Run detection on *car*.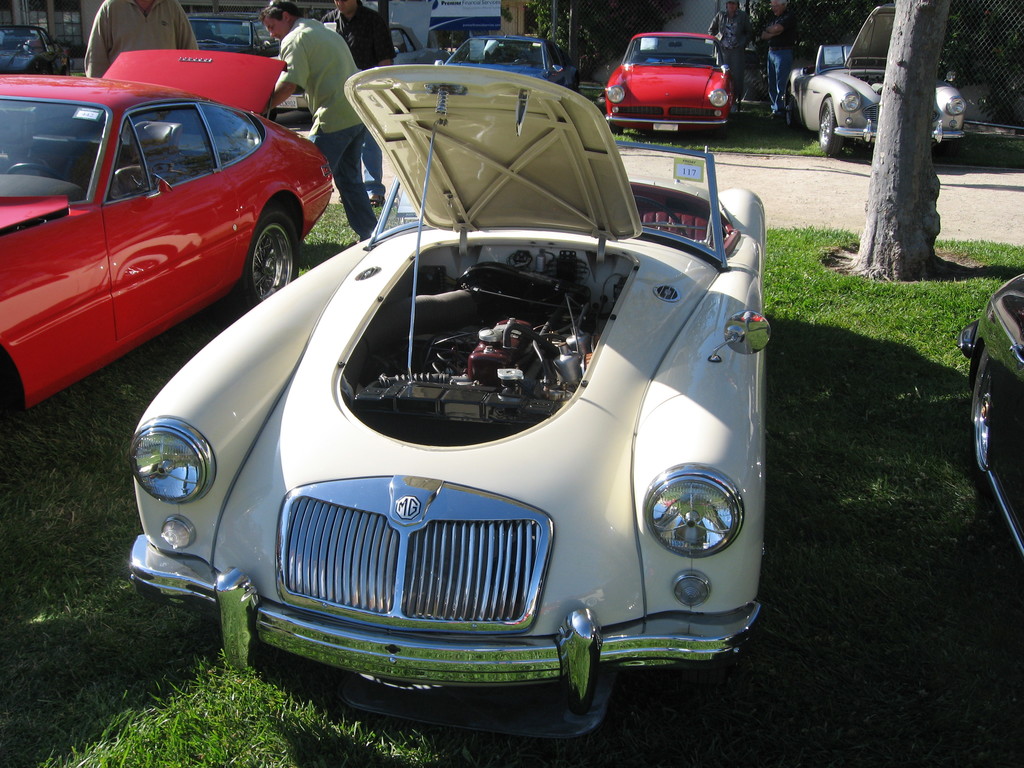
Result: <bbox>182, 4, 291, 58</bbox>.
